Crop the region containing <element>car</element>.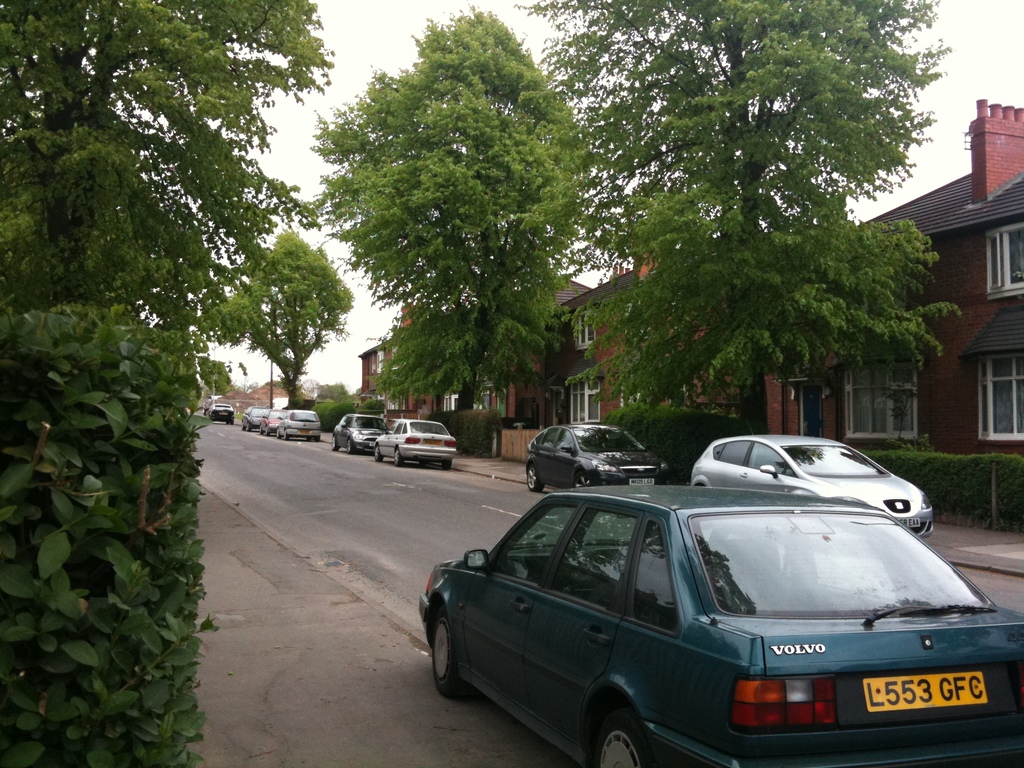
Crop region: x1=275, y1=410, x2=321, y2=442.
